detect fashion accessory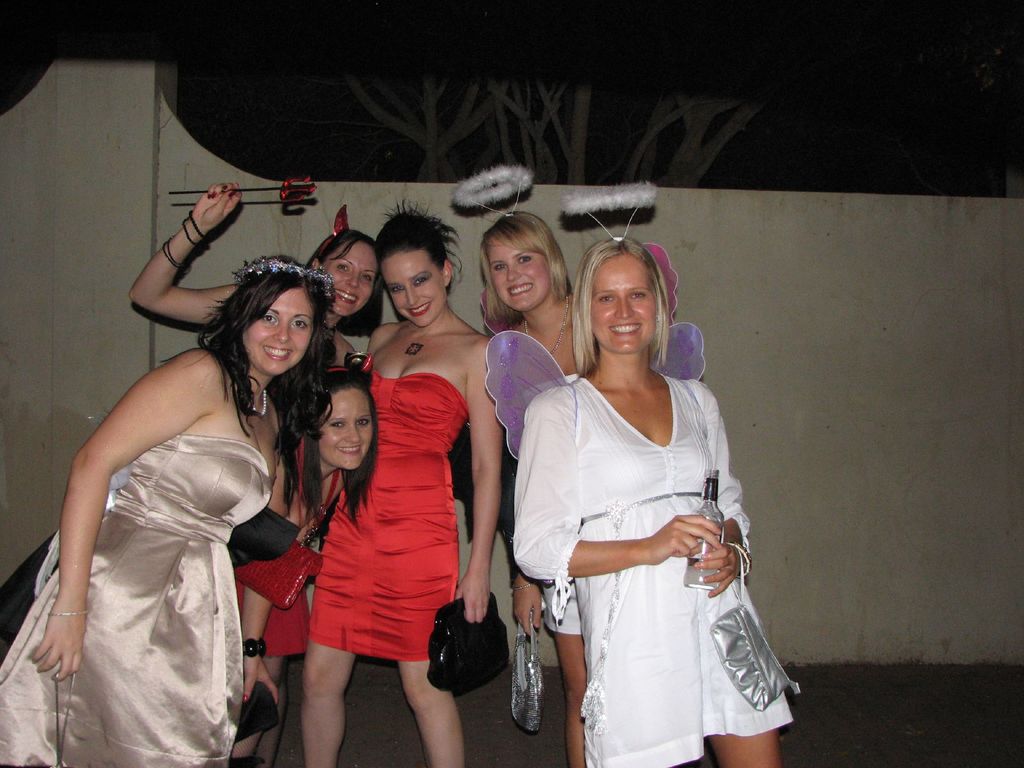
(244, 636, 266, 654)
